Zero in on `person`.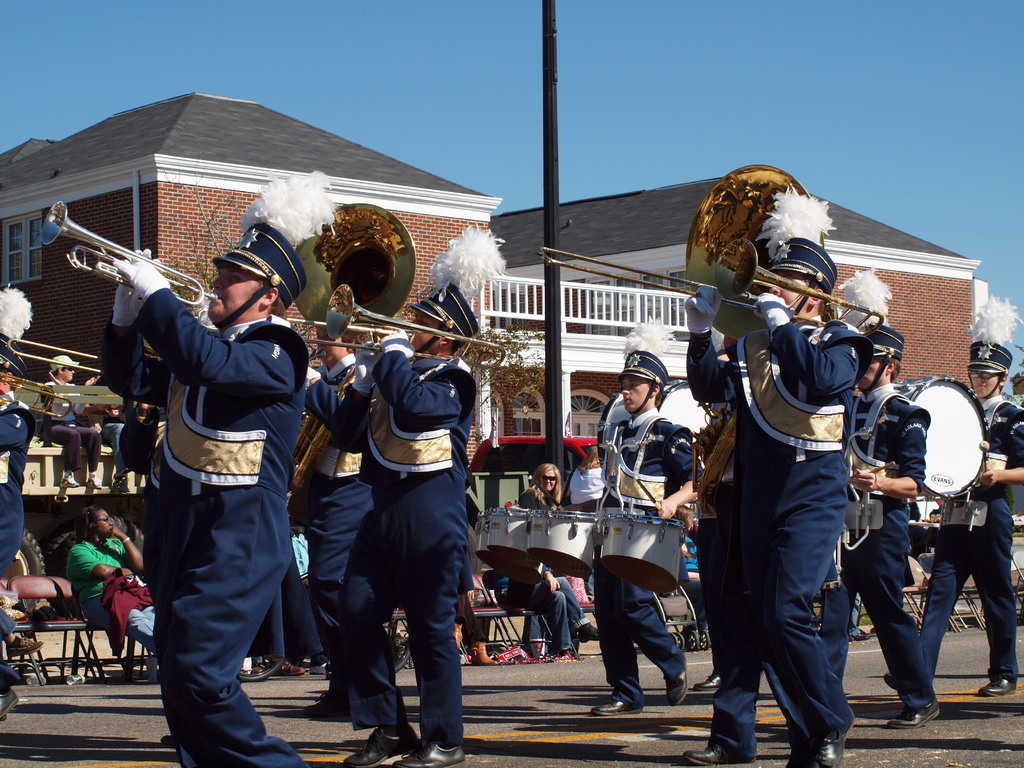
Zeroed in: (813, 311, 942, 717).
